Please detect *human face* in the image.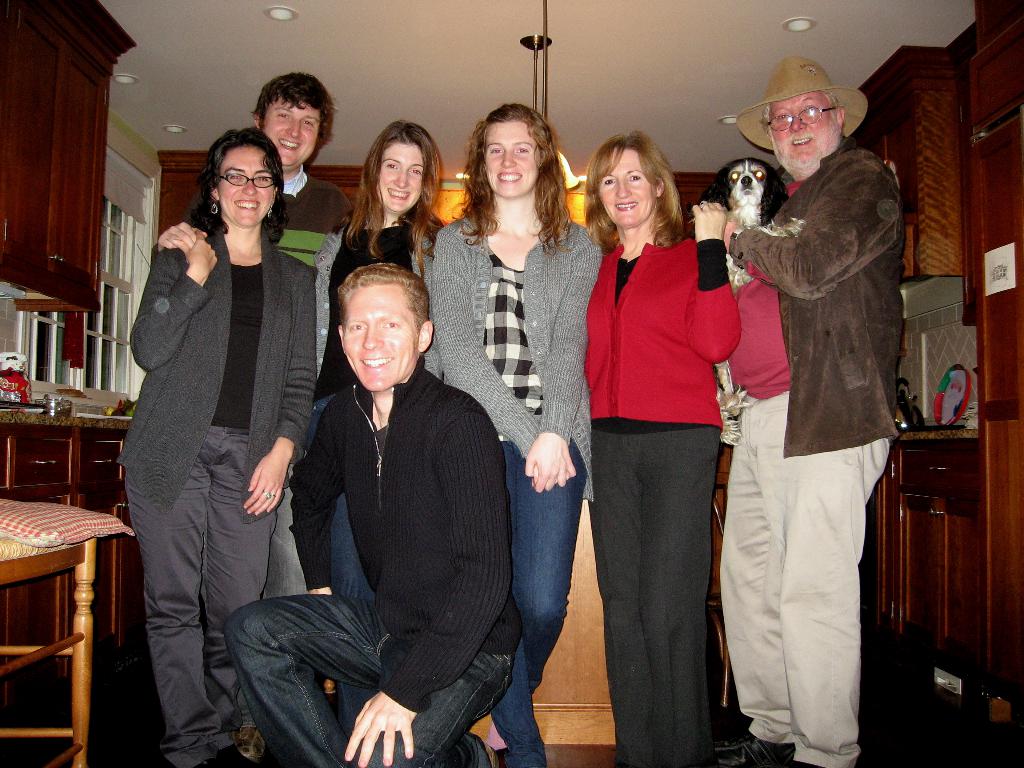
x1=340 y1=284 x2=419 y2=390.
